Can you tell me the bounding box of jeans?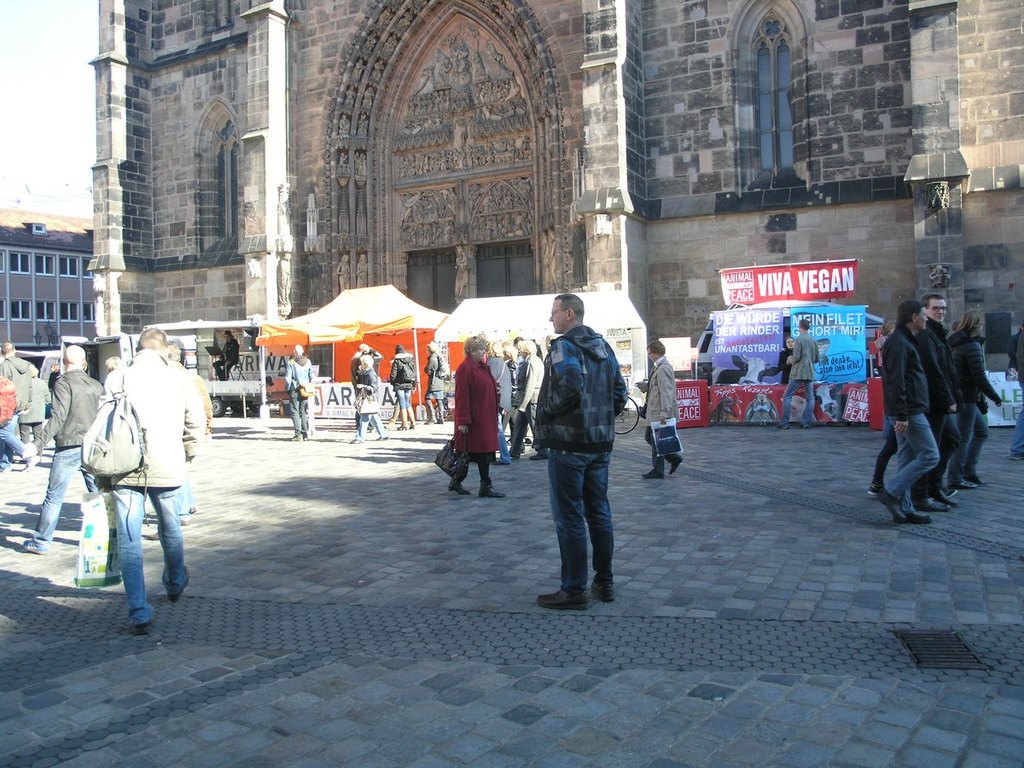
<bbox>112, 490, 195, 634</bbox>.
